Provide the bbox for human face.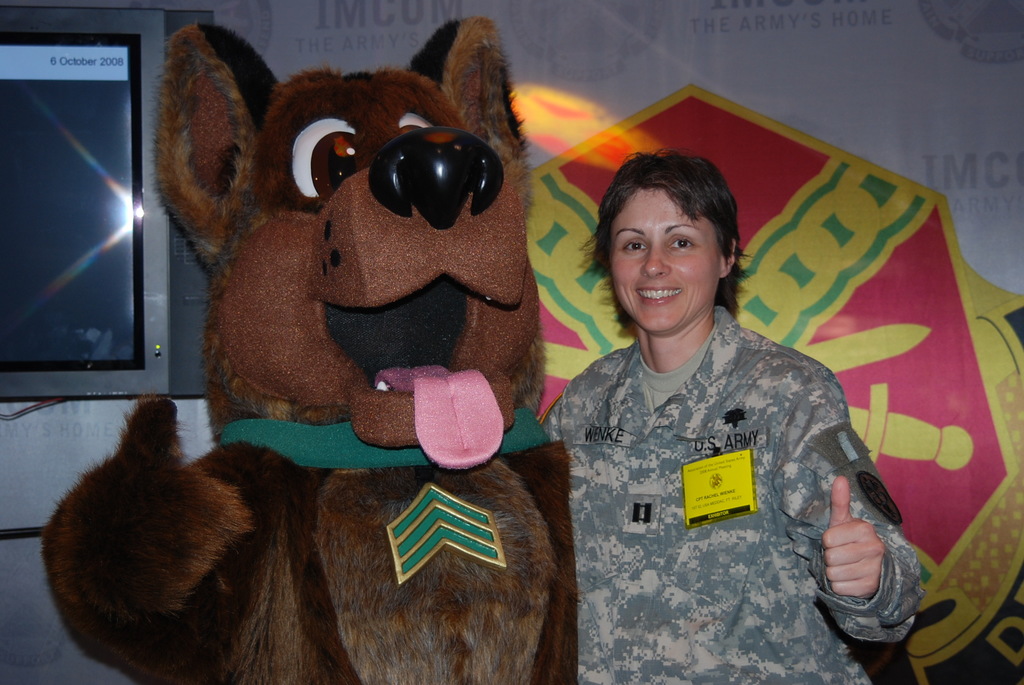
[605,185,729,322].
